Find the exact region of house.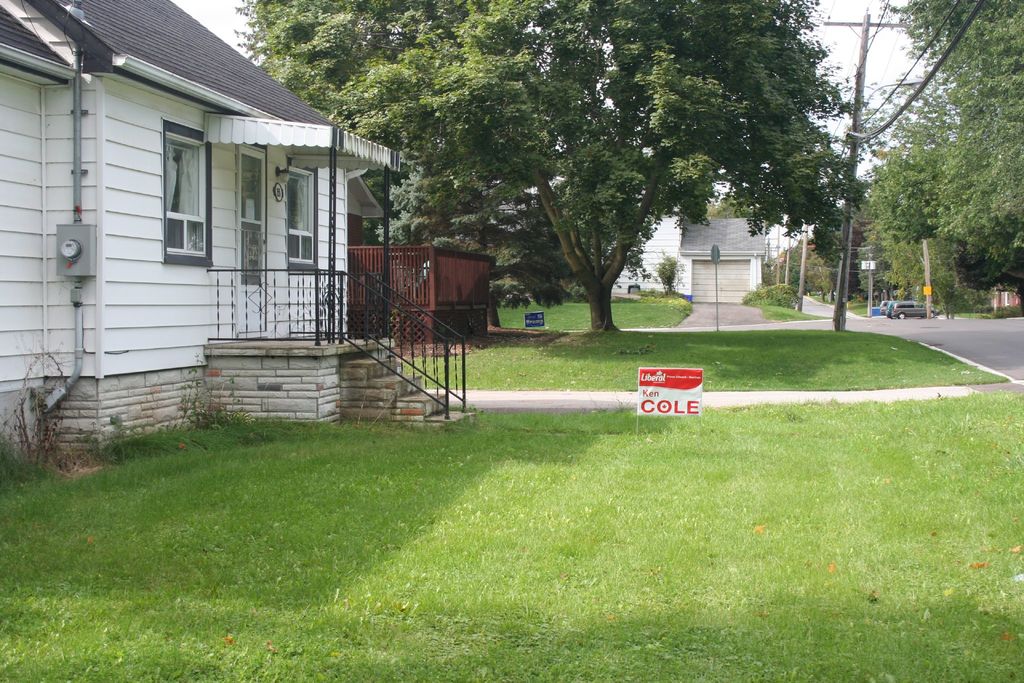
Exact region: 612:201:766:313.
